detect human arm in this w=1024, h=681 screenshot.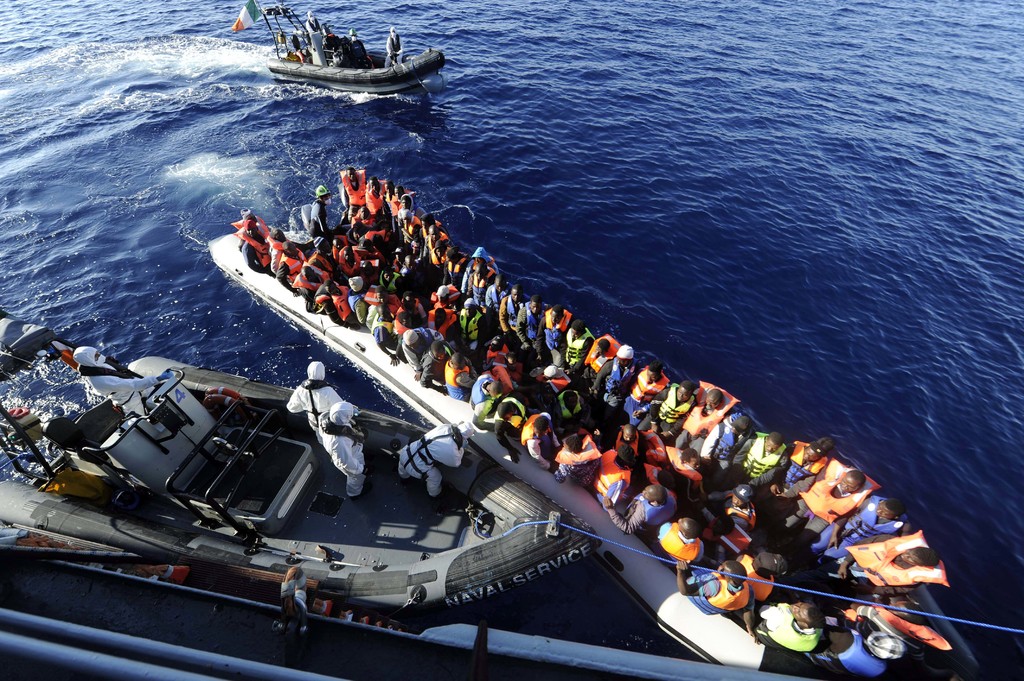
Detection: x1=283 y1=384 x2=305 y2=412.
